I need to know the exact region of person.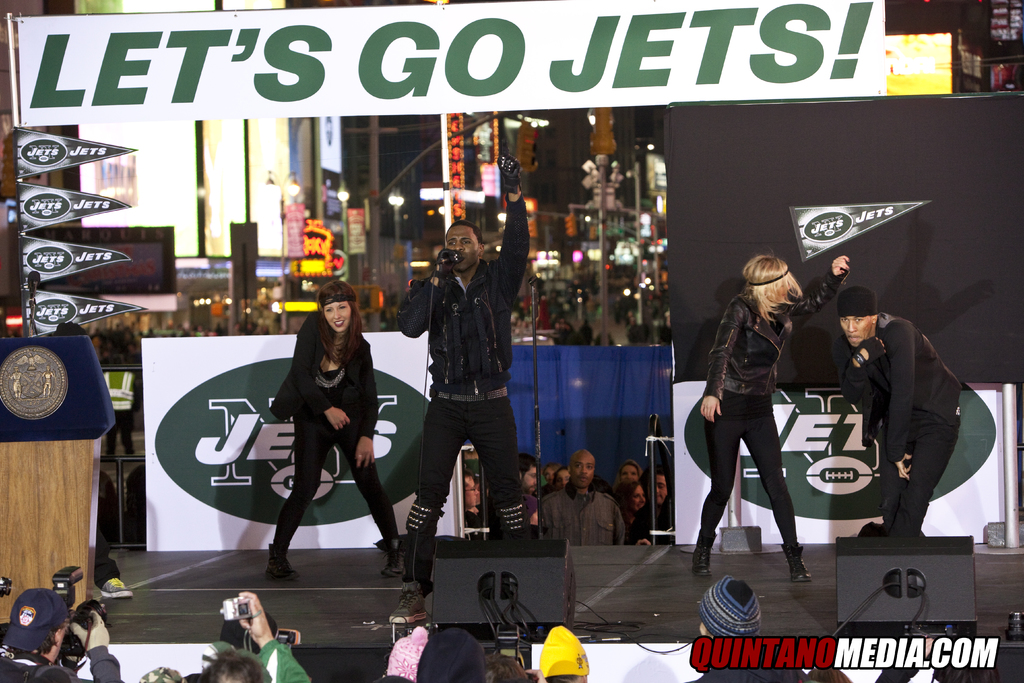
Region: select_region(253, 288, 369, 593).
